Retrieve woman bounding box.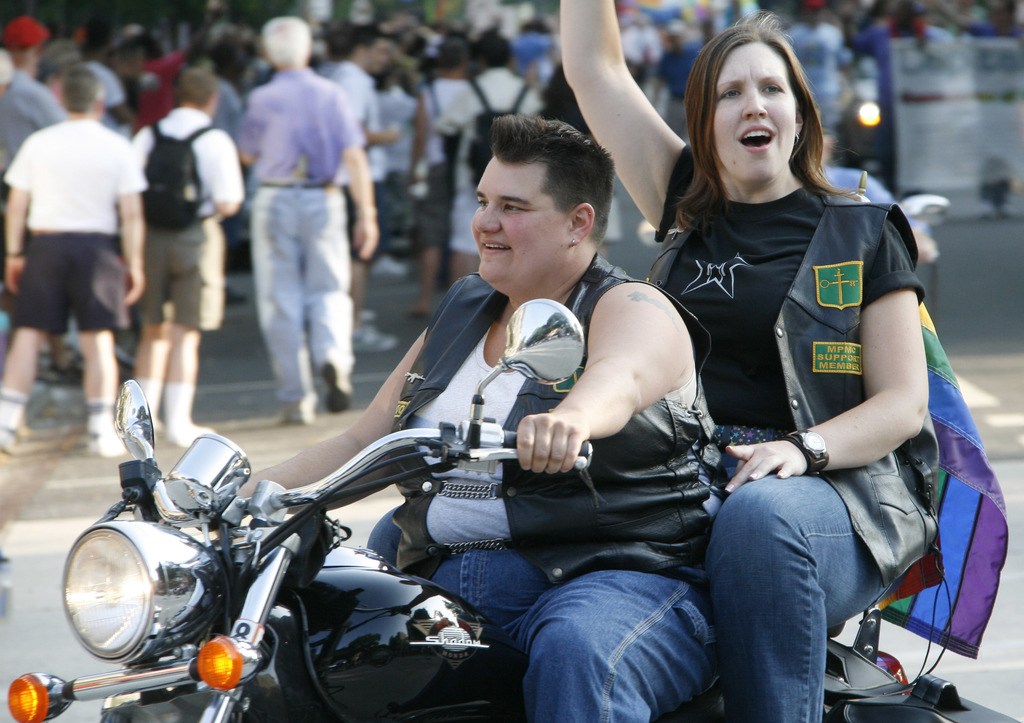
Bounding box: (left=561, top=0, right=945, bottom=722).
